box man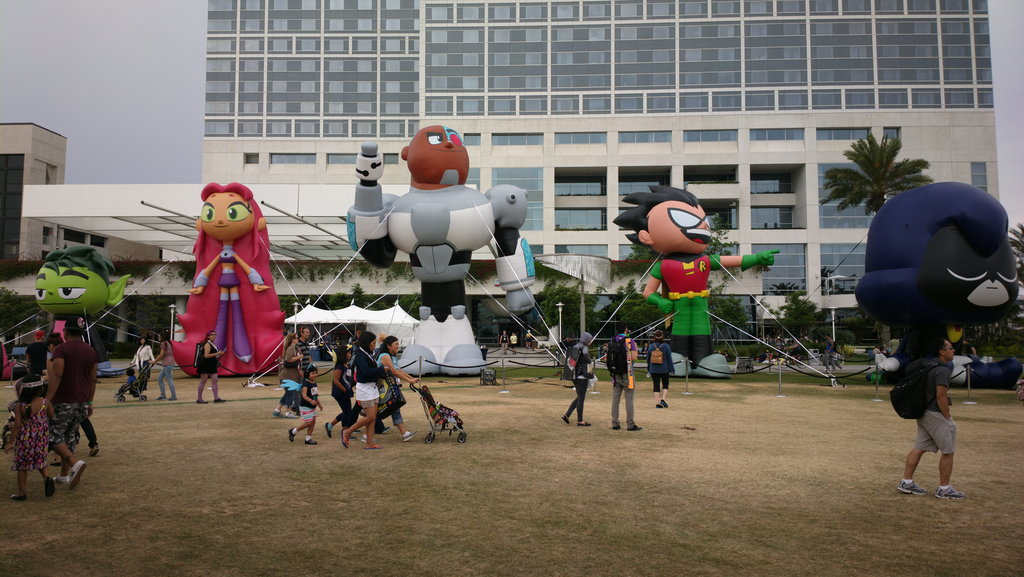
[left=897, top=341, right=964, bottom=498]
